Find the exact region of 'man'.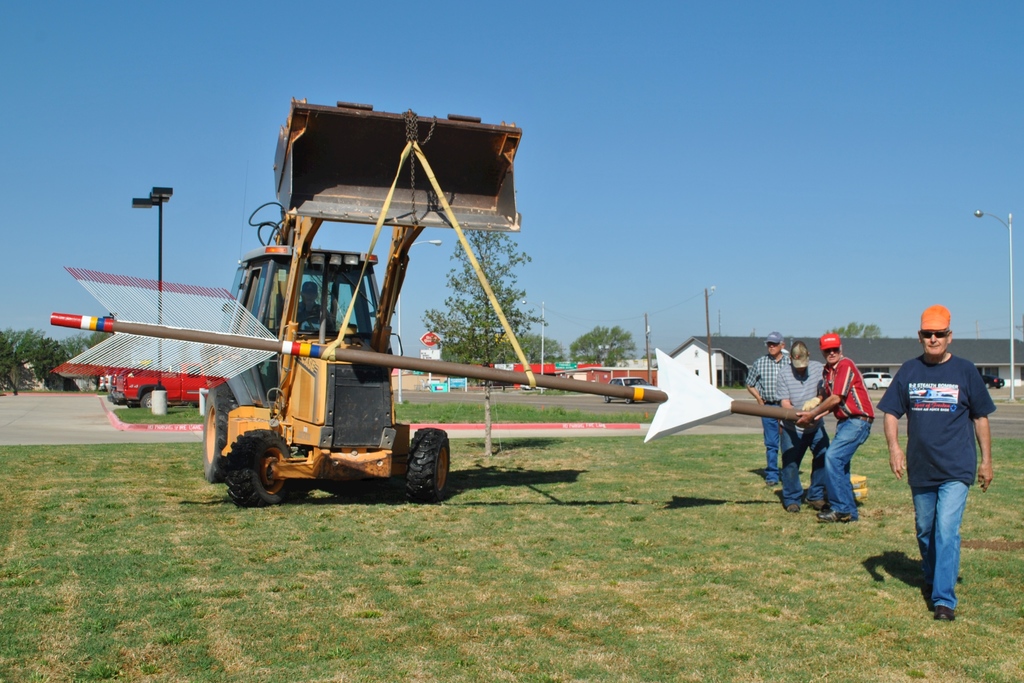
Exact region: detection(873, 307, 993, 616).
